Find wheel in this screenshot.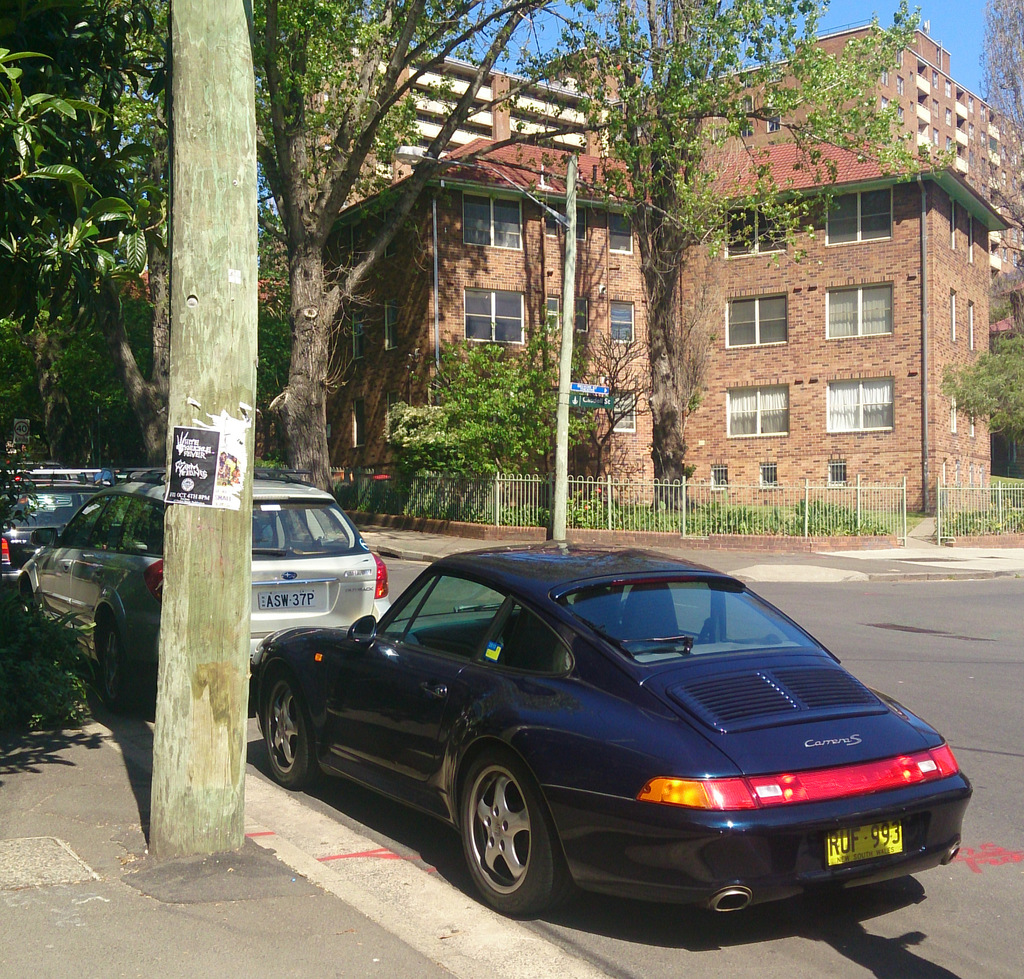
The bounding box for wheel is {"x1": 461, "y1": 743, "x2": 568, "y2": 918}.
